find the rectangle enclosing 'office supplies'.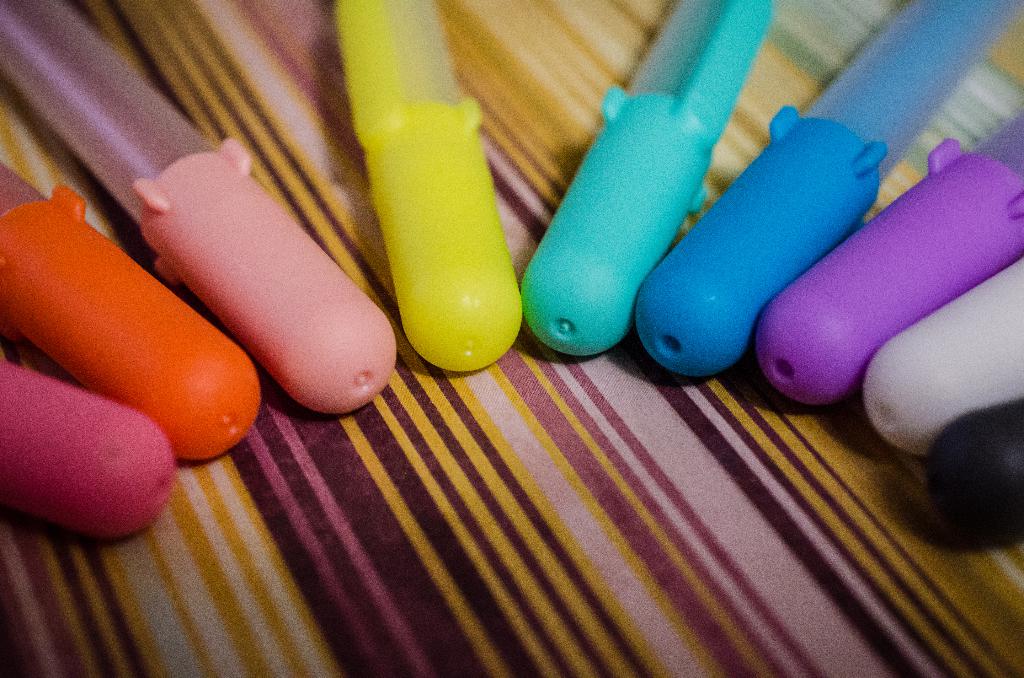
box(766, 108, 1023, 407).
